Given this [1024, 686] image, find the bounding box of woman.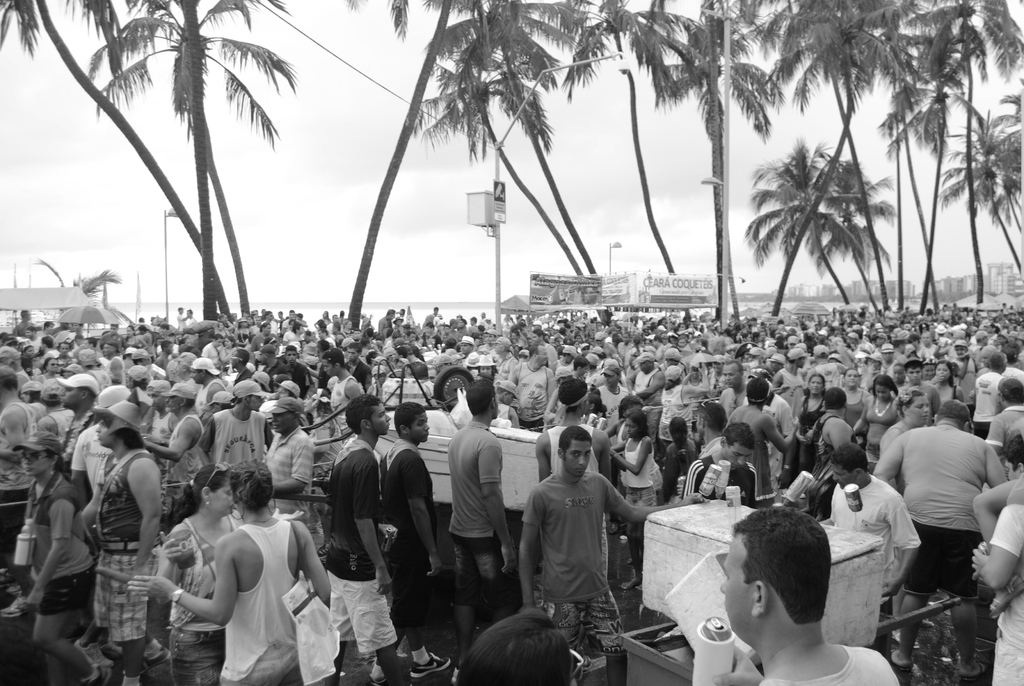
452,608,582,685.
